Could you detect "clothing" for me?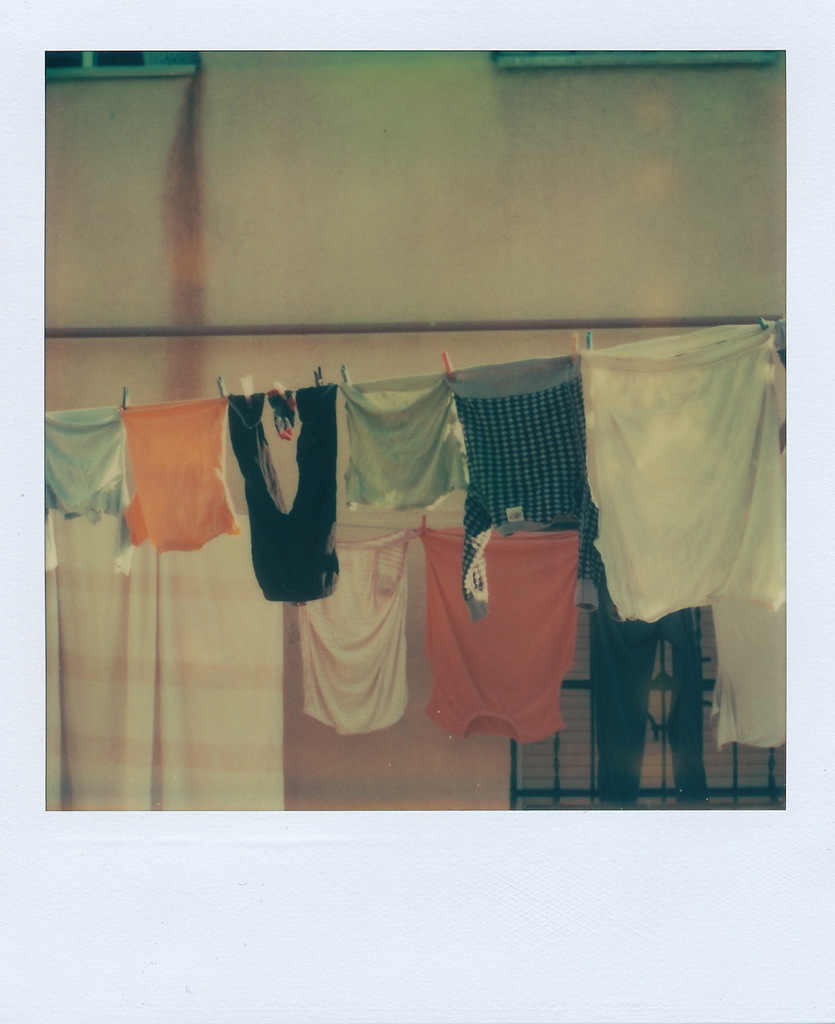
Detection result: <region>559, 294, 787, 783</region>.
